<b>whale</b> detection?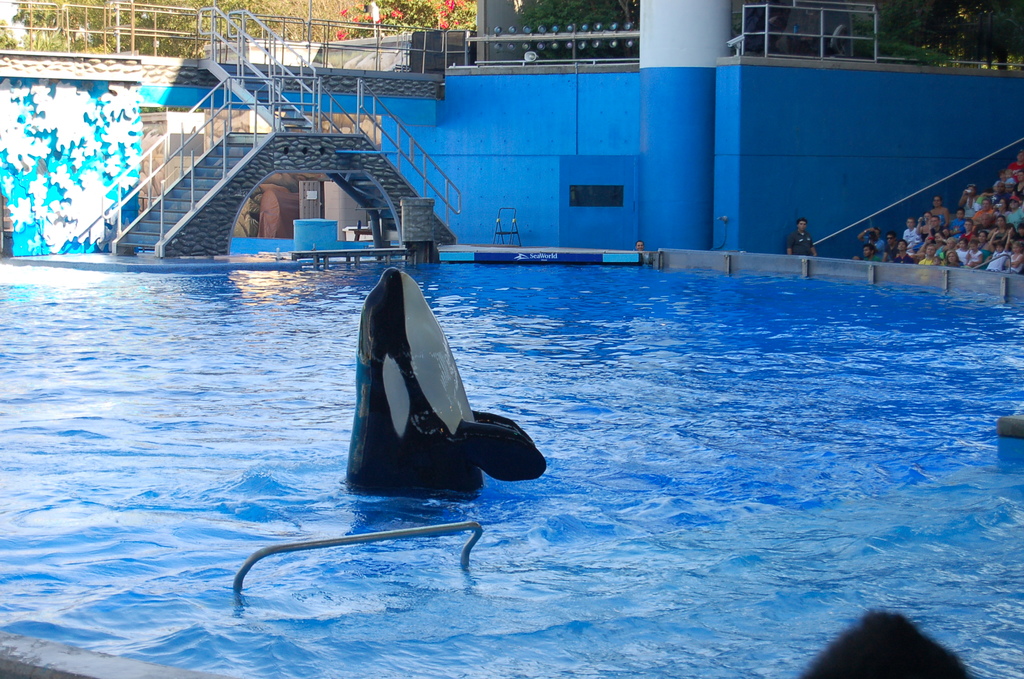
[345,265,551,503]
